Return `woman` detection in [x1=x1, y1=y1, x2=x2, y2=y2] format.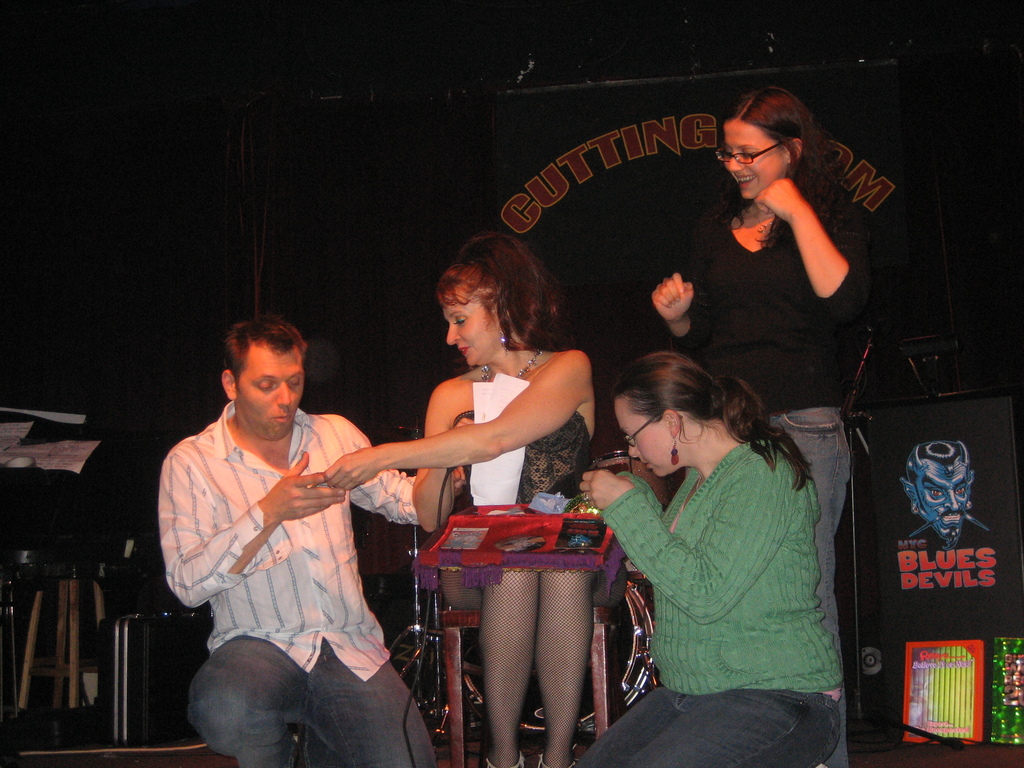
[x1=573, y1=342, x2=857, y2=767].
